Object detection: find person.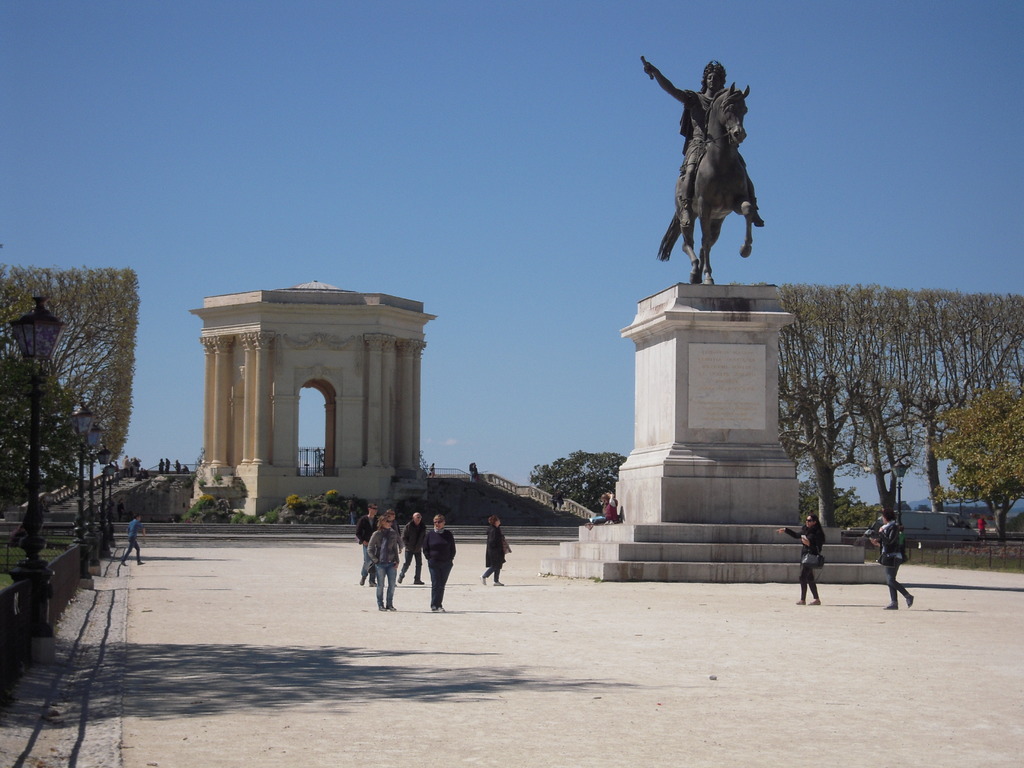
{"left": 776, "top": 516, "right": 824, "bottom": 603}.
